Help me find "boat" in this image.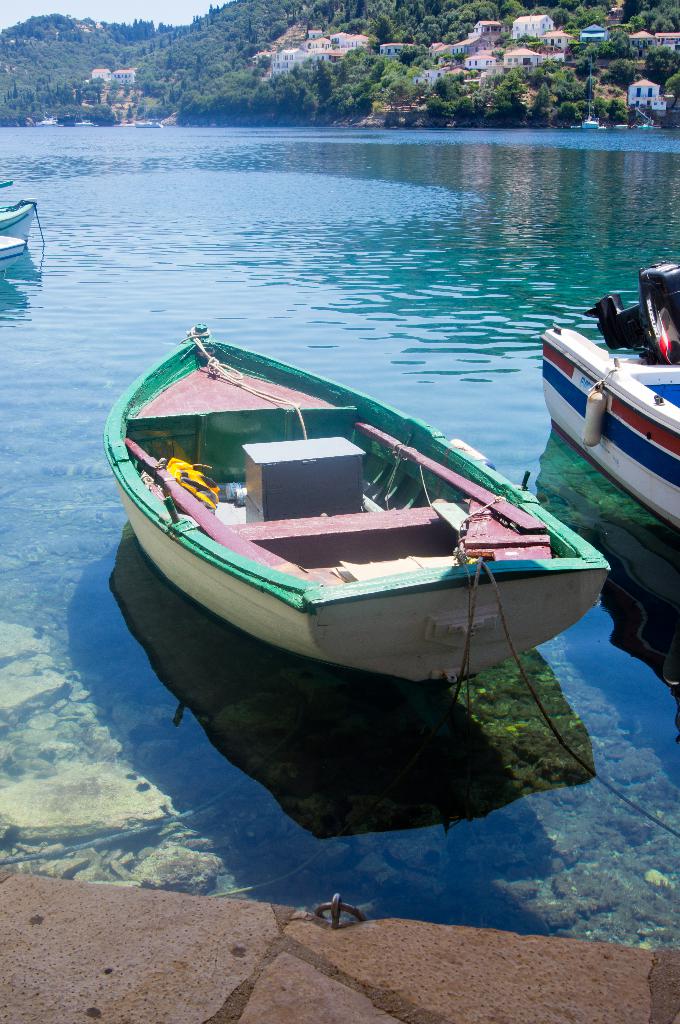
Found it: [left=109, top=306, right=600, bottom=727].
